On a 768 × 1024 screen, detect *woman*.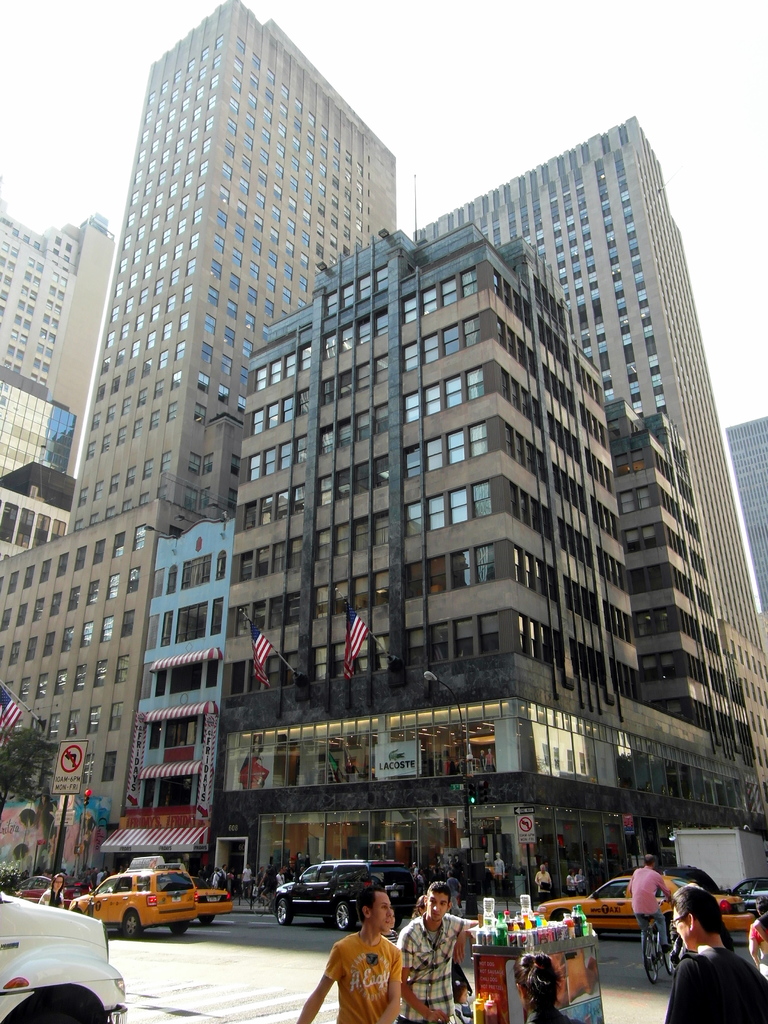
select_region(35, 870, 66, 907).
